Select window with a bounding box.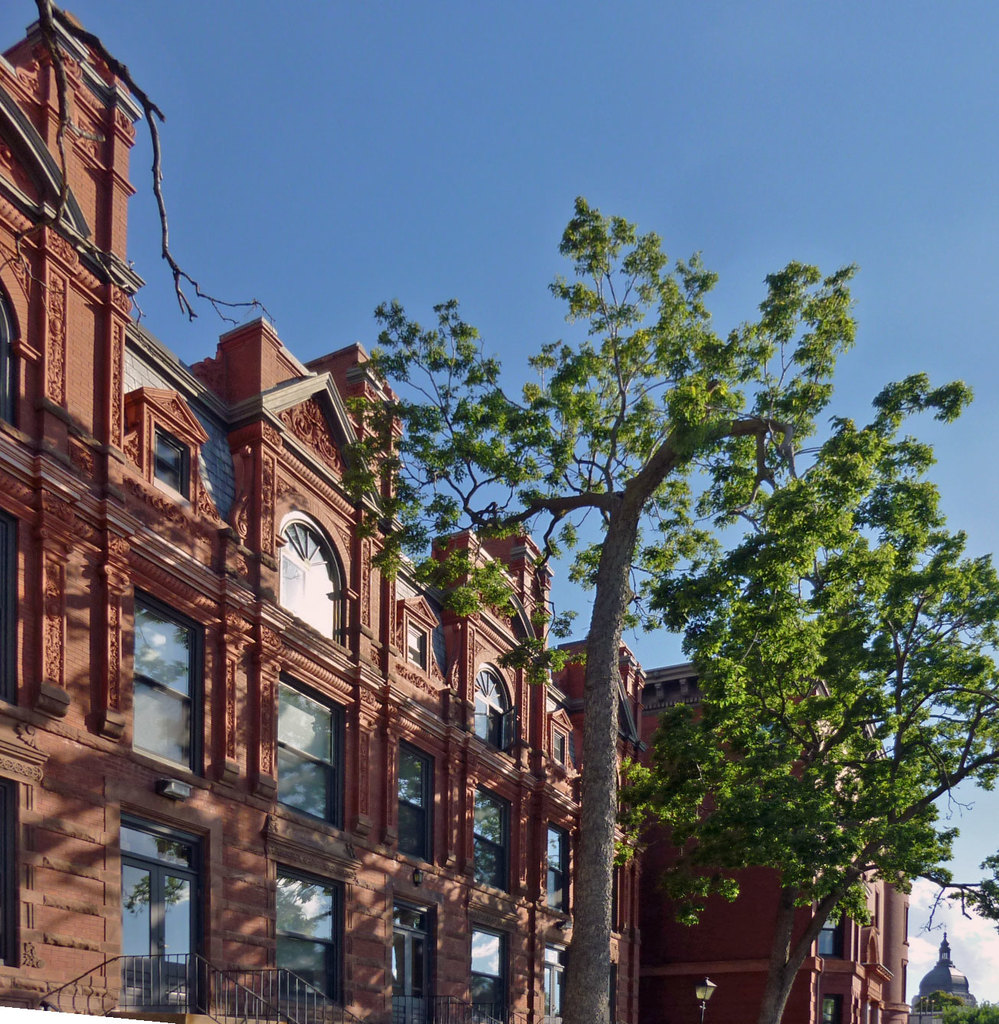
<box>467,782,508,884</box>.
